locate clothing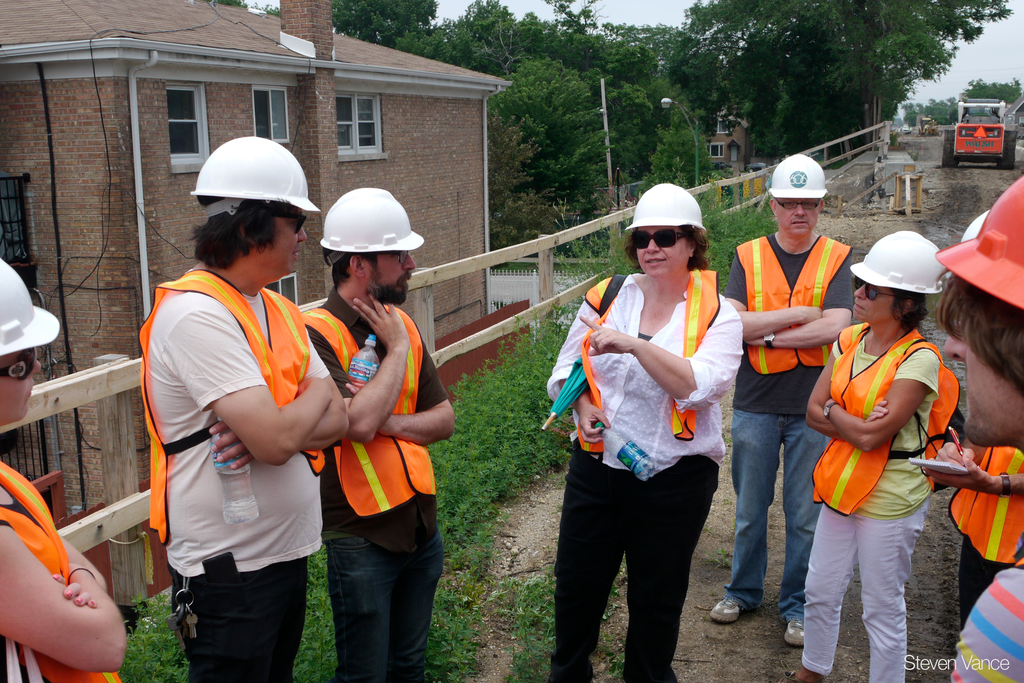
<box>945,432,1018,622</box>
